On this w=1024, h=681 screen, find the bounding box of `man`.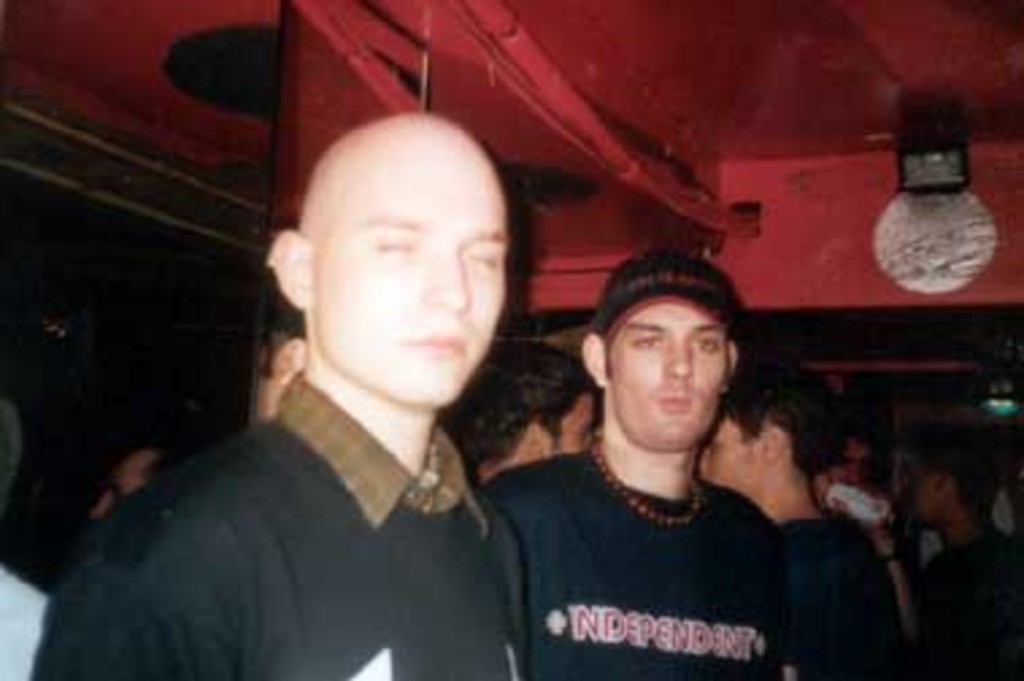
Bounding box: 89 443 173 519.
